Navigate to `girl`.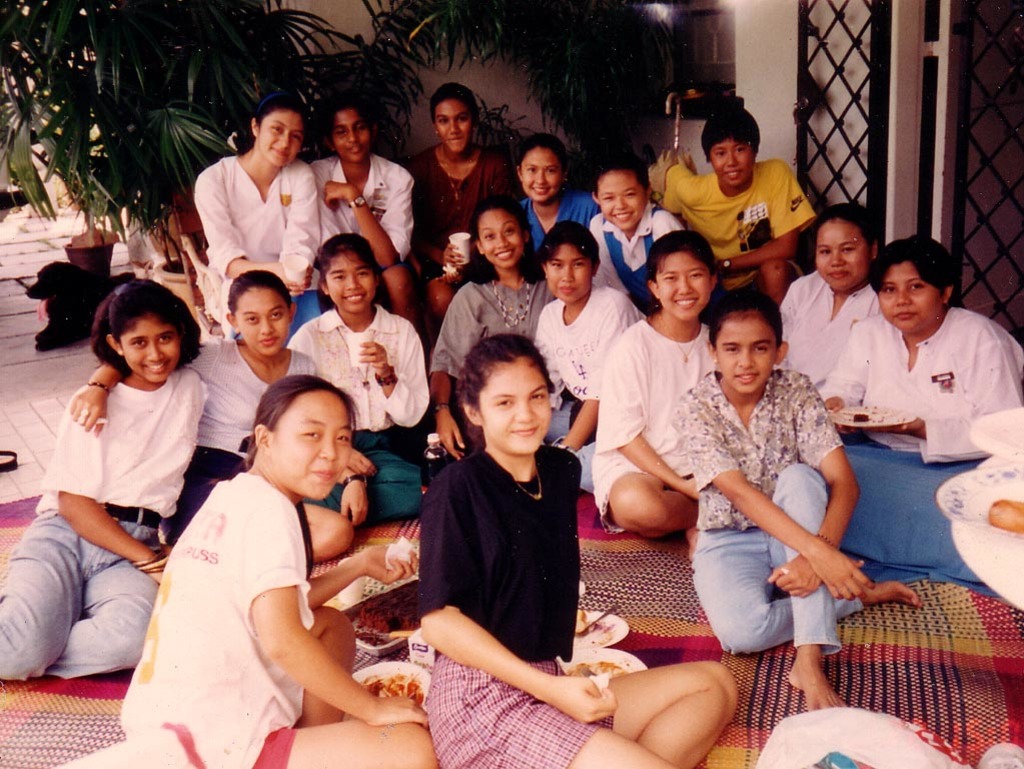
Navigation target: <box>426,333,731,768</box>.
